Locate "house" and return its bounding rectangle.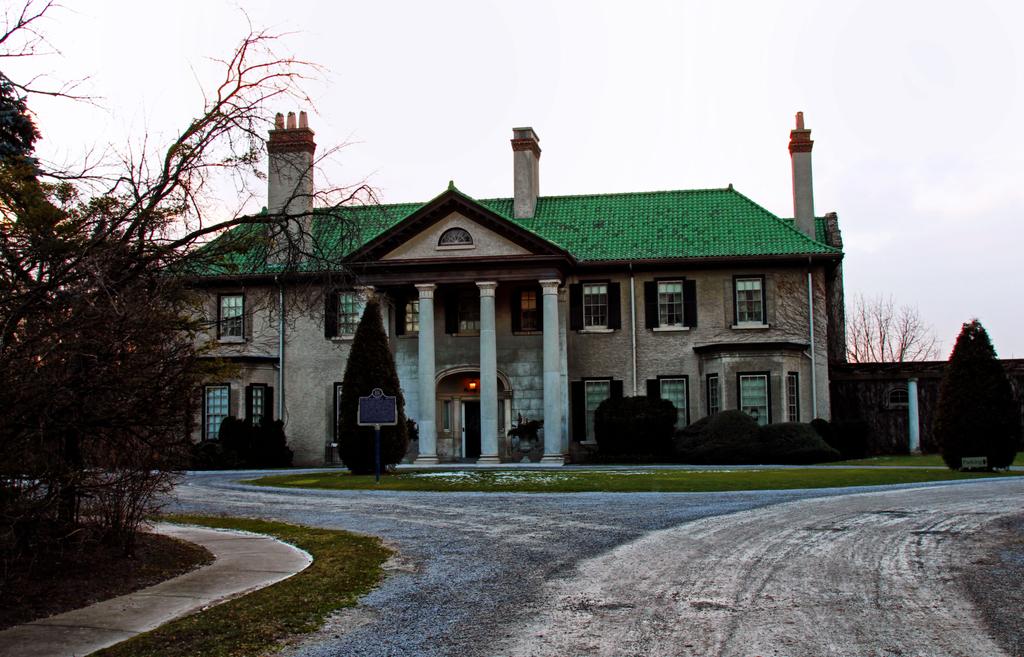
<box>135,107,854,472</box>.
